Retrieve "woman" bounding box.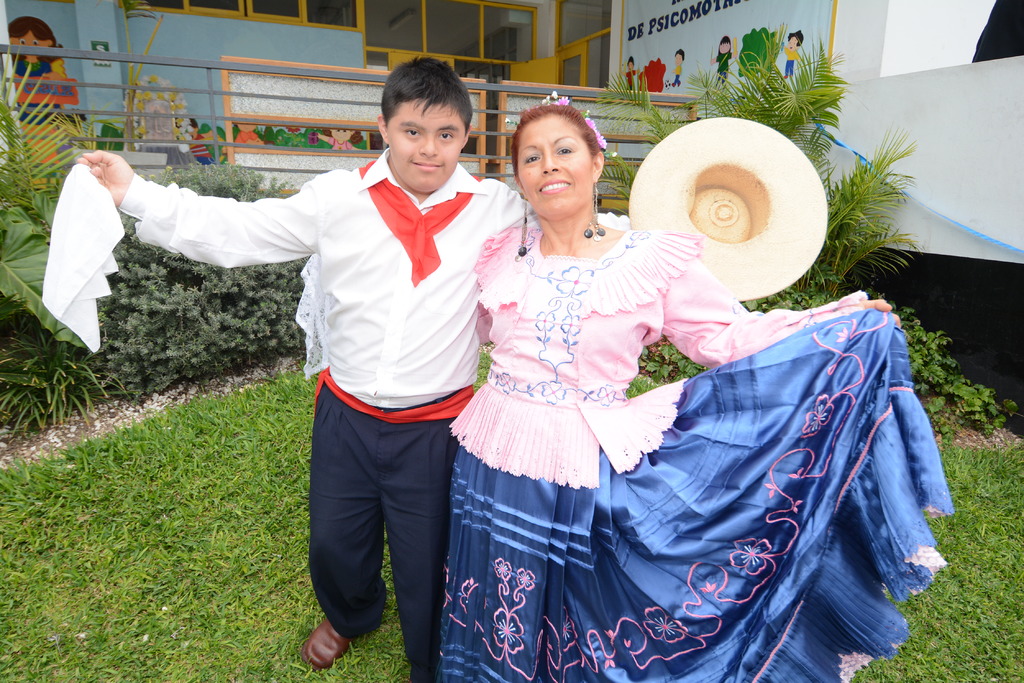
Bounding box: 423:88:923:655.
